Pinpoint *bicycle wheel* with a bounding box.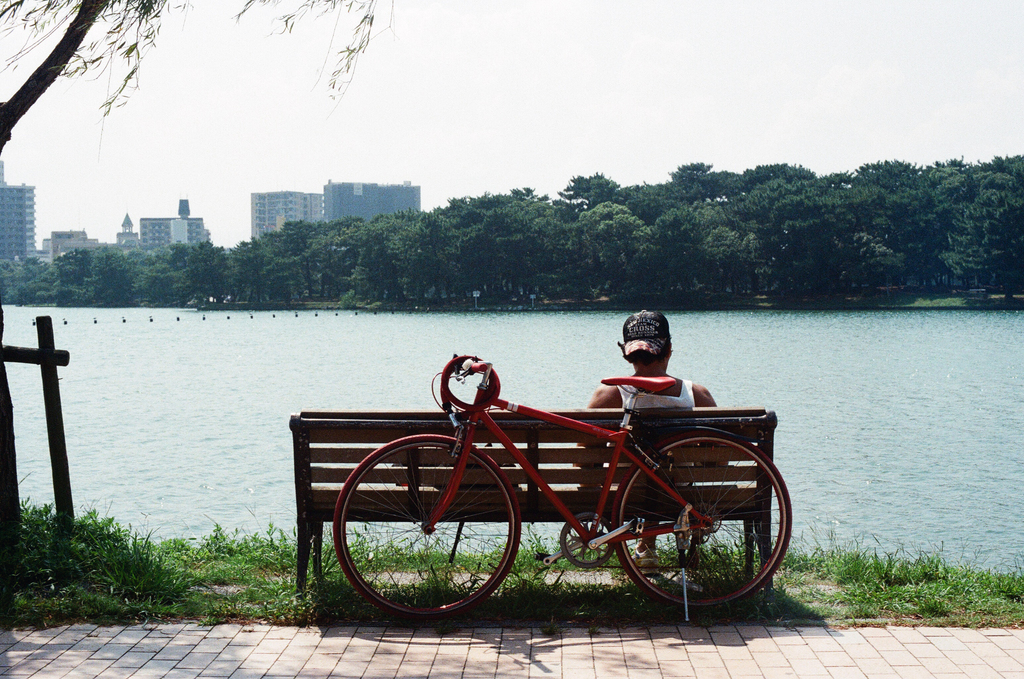
bbox=[607, 425, 794, 614].
